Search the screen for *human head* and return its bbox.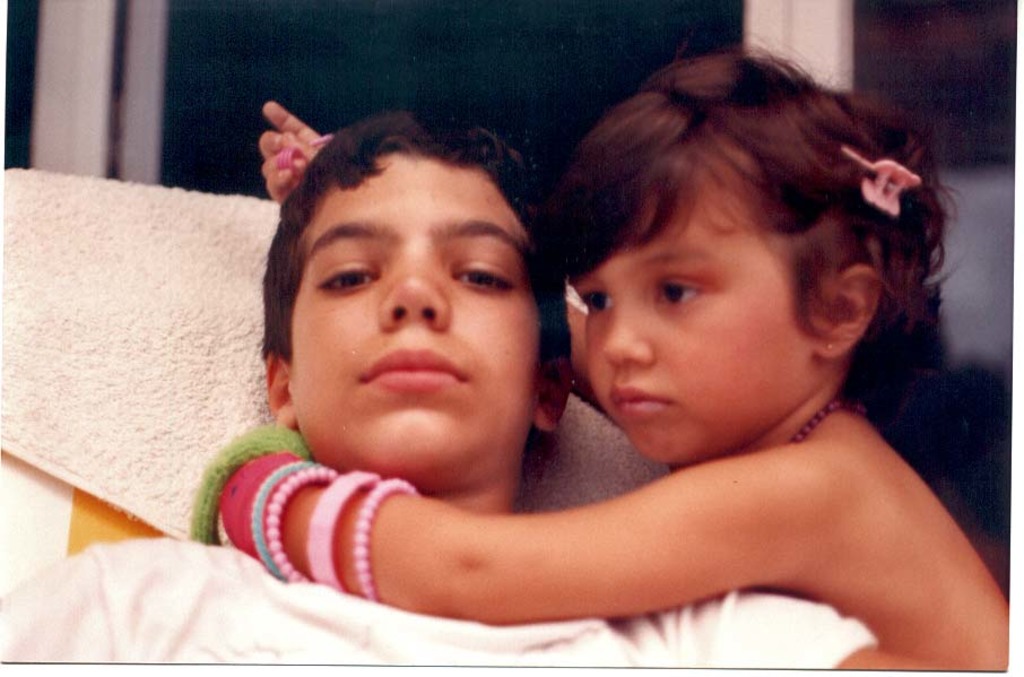
Found: l=226, t=107, r=563, b=459.
